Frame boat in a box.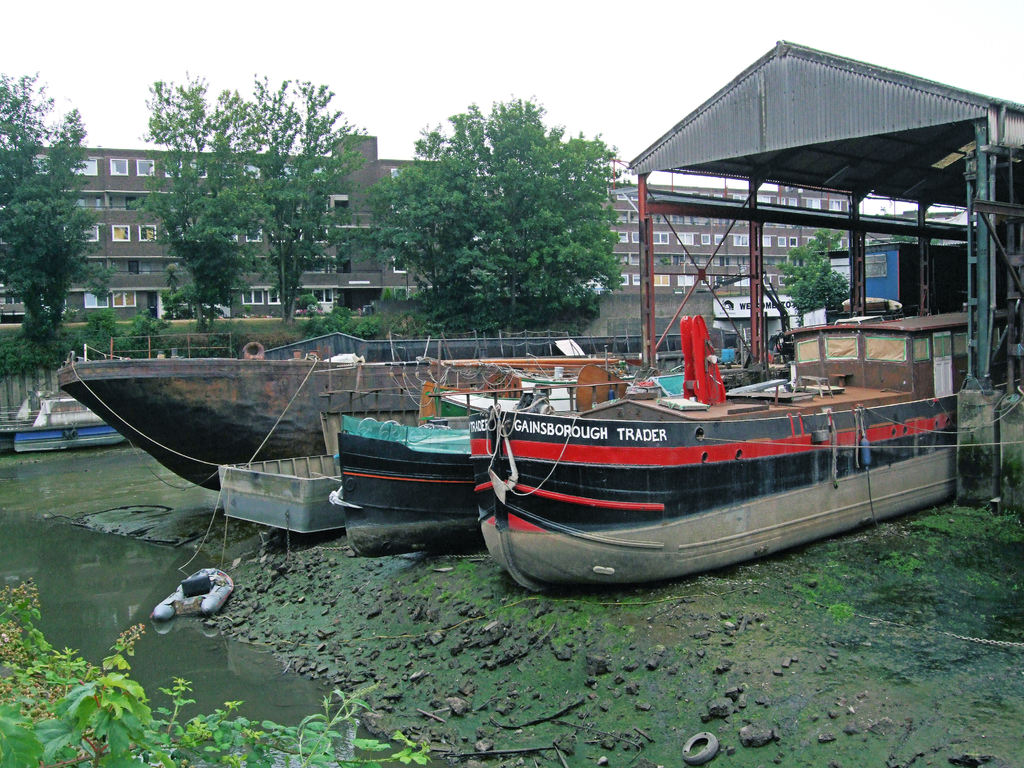
[45,336,628,517].
